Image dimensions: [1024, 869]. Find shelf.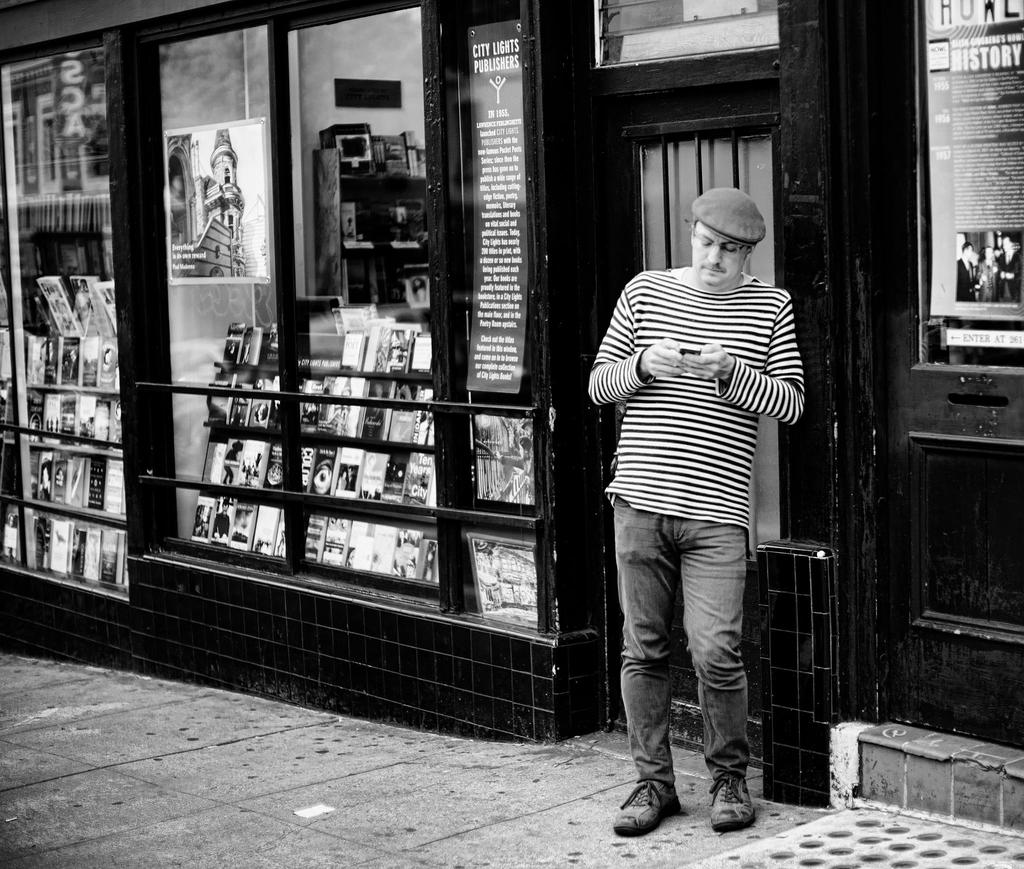
<bbox>0, 40, 138, 623</bbox>.
